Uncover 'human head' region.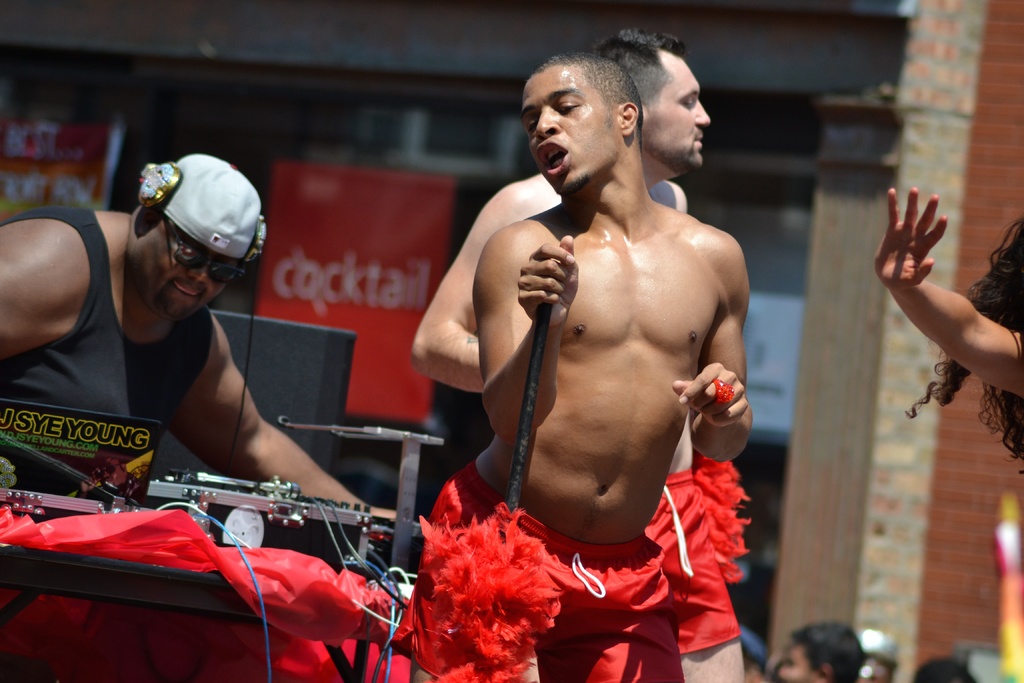
Uncovered: <box>139,156,264,320</box>.
